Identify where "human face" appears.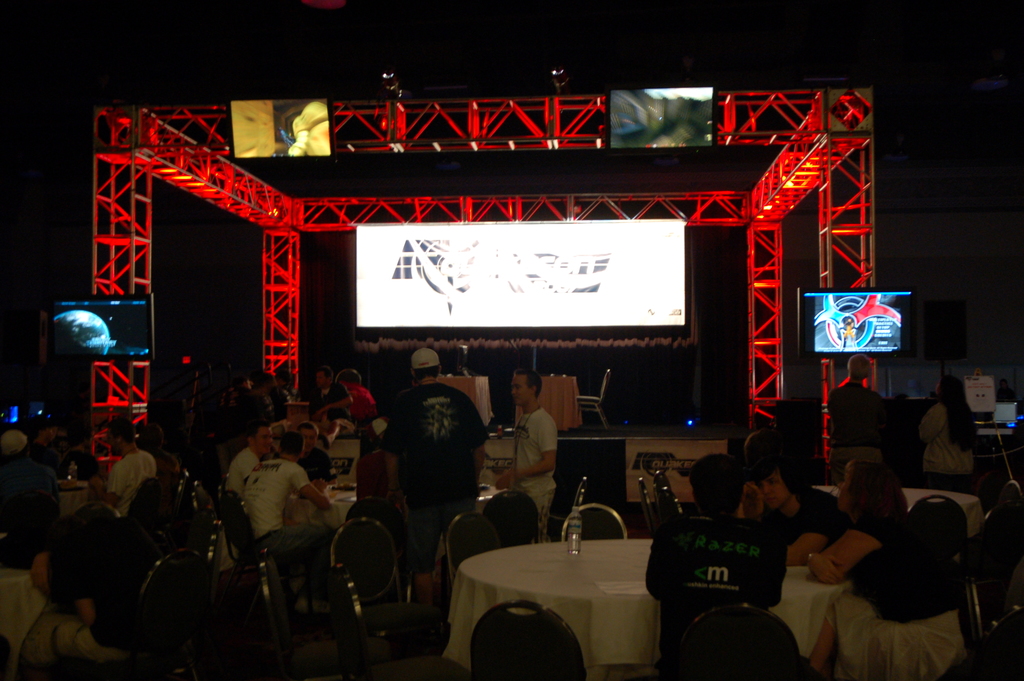
Appears at bbox=[38, 423, 53, 440].
